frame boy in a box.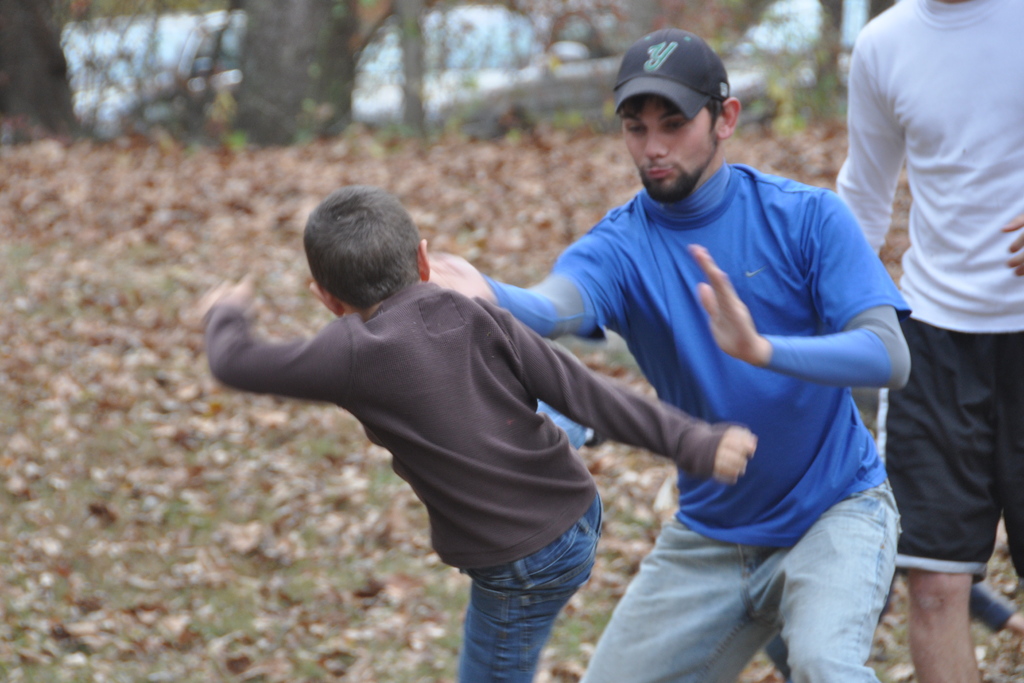
[x1=200, y1=183, x2=758, y2=682].
